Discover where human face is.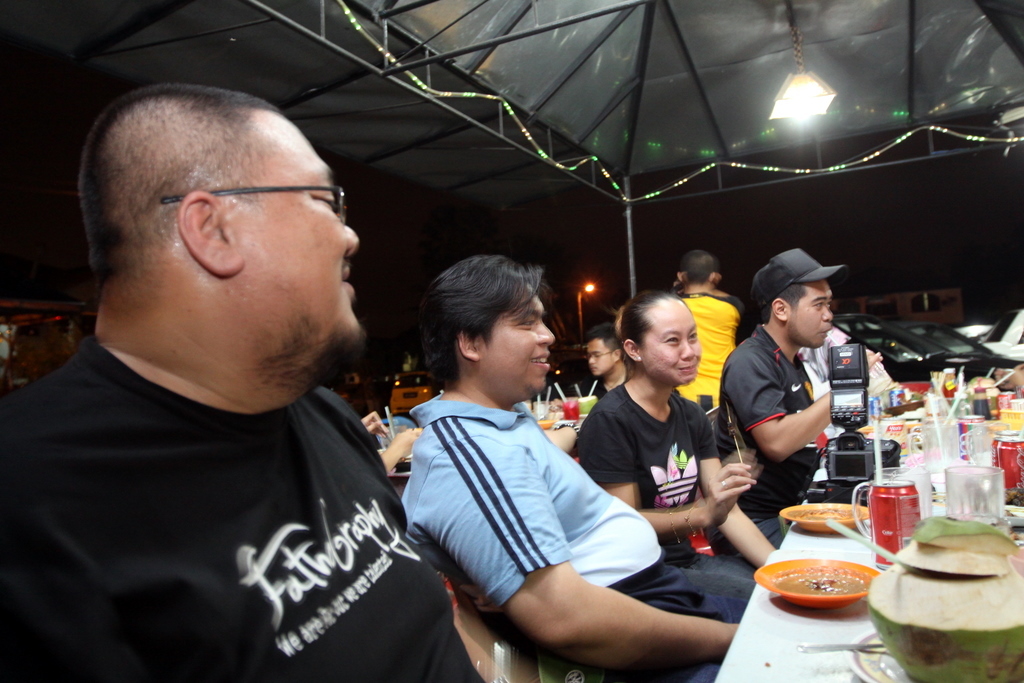
Discovered at box=[786, 278, 834, 349].
